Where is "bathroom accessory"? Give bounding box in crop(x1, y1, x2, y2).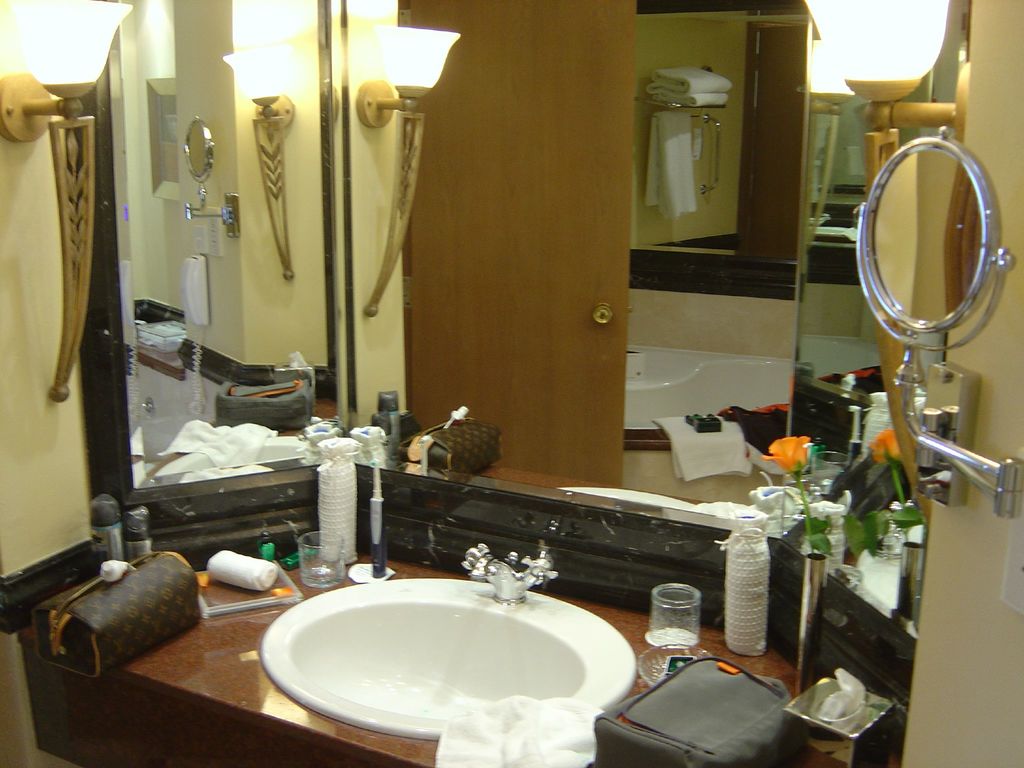
crop(463, 541, 558, 607).
